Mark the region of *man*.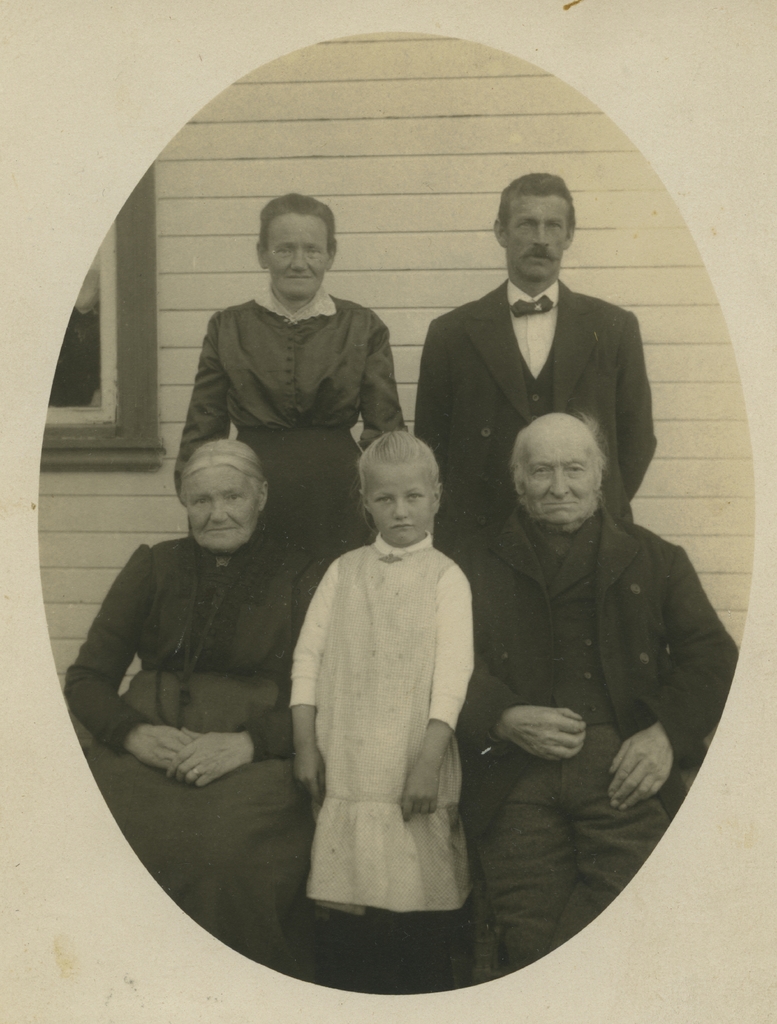
Region: [454, 410, 746, 975].
